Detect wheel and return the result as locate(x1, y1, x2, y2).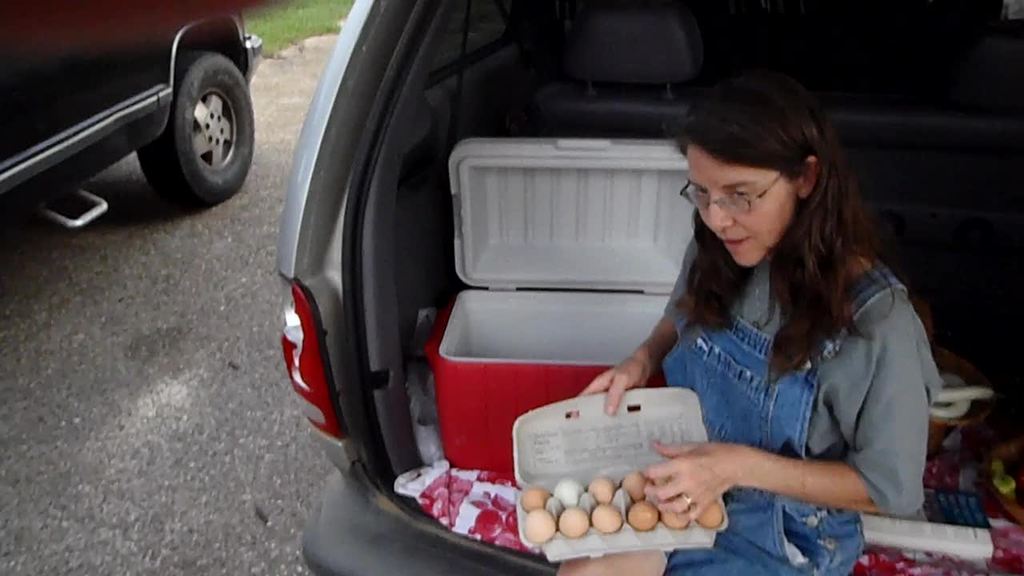
locate(138, 48, 256, 213).
